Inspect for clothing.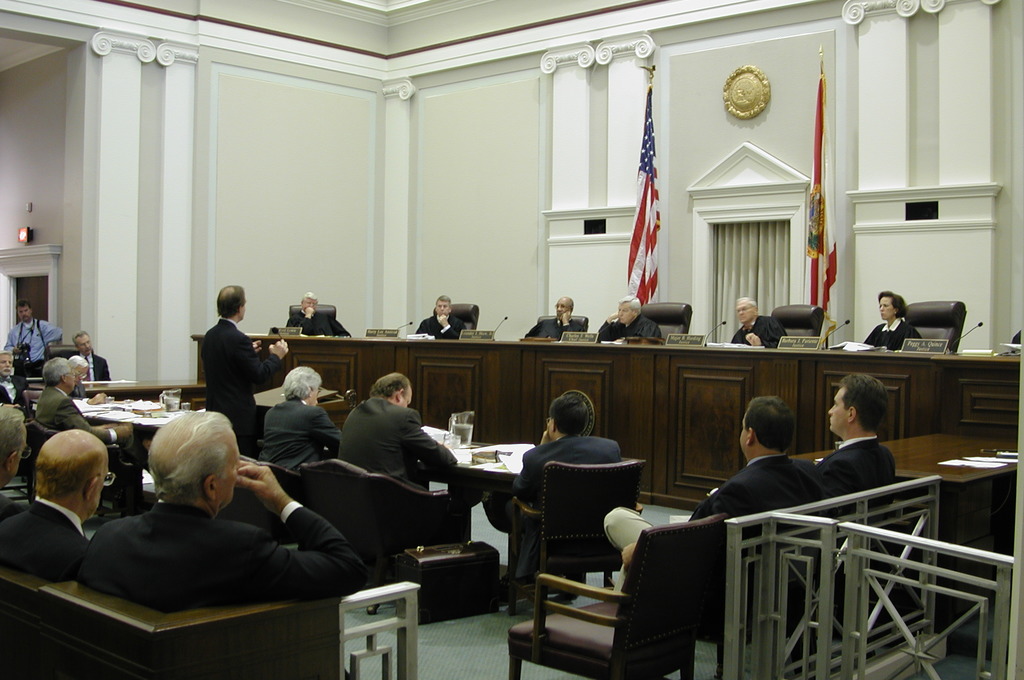
Inspection: (602, 453, 810, 553).
